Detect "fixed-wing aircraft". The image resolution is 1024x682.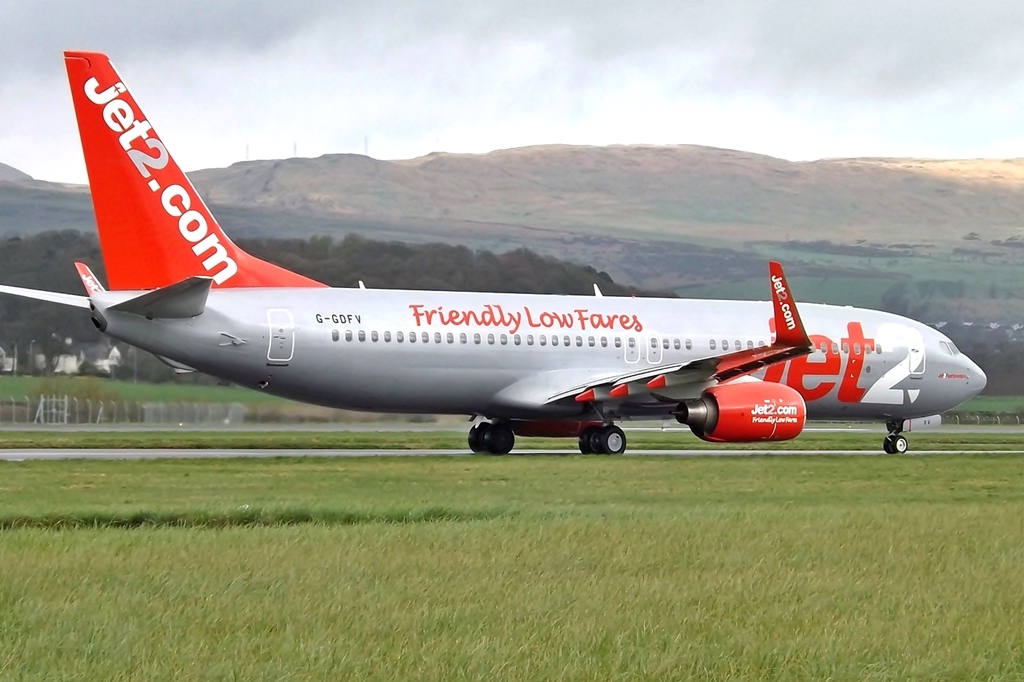
BBox(0, 48, 991, 458).
